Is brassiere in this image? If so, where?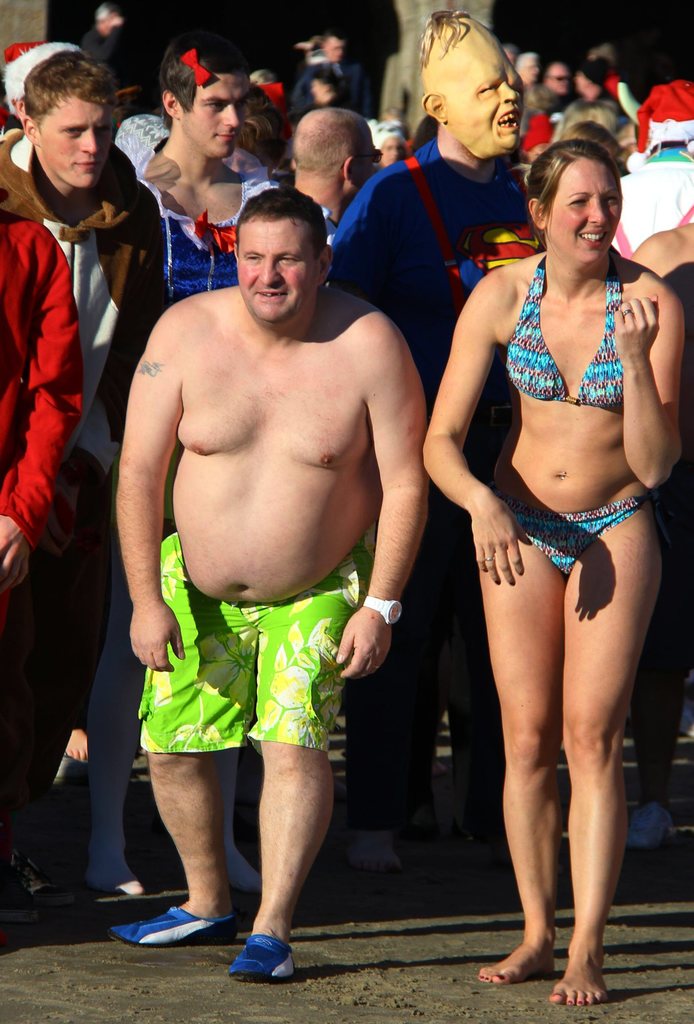
Yes, at <box>505,243,661,431</box>.
